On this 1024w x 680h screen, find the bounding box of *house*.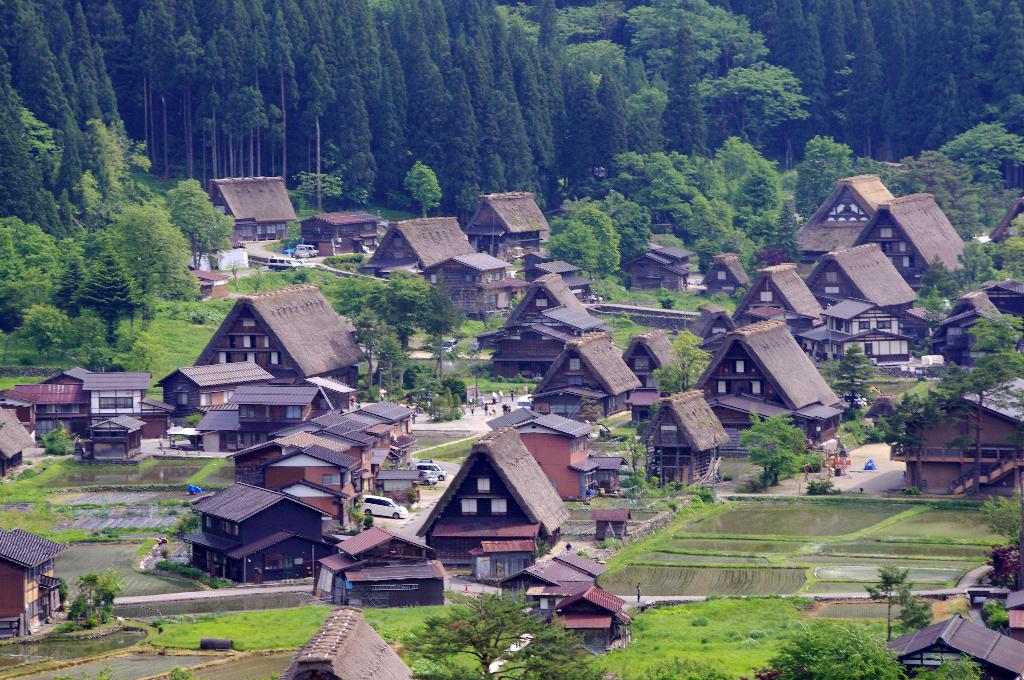
Bounding box: locate(204, 174, 296, 241).
